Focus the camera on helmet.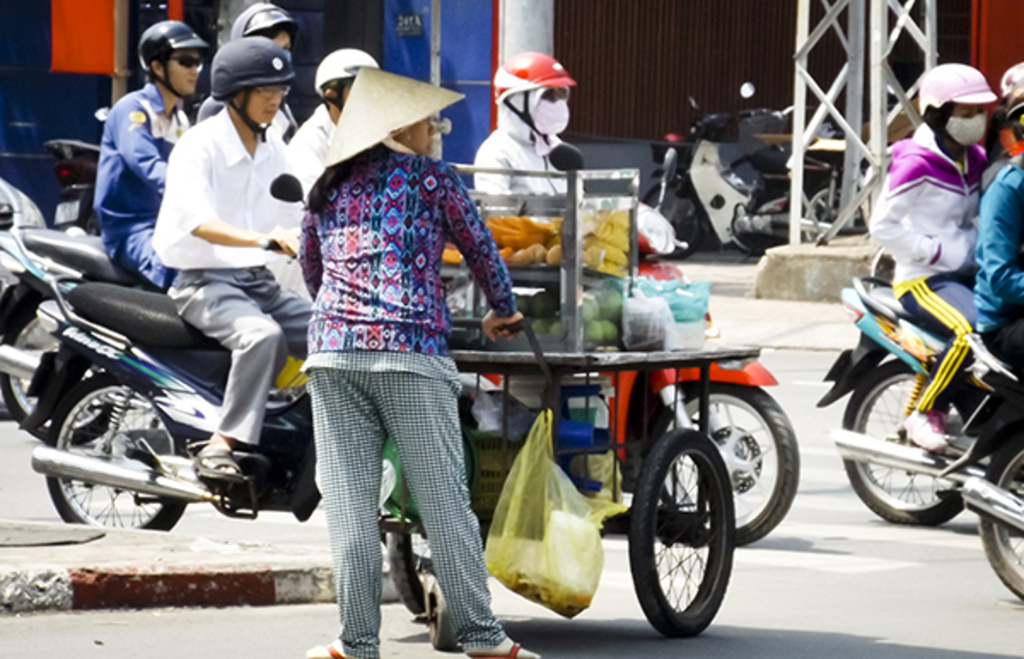
Focus region: <region>486, 44, 573, 149</region>.
